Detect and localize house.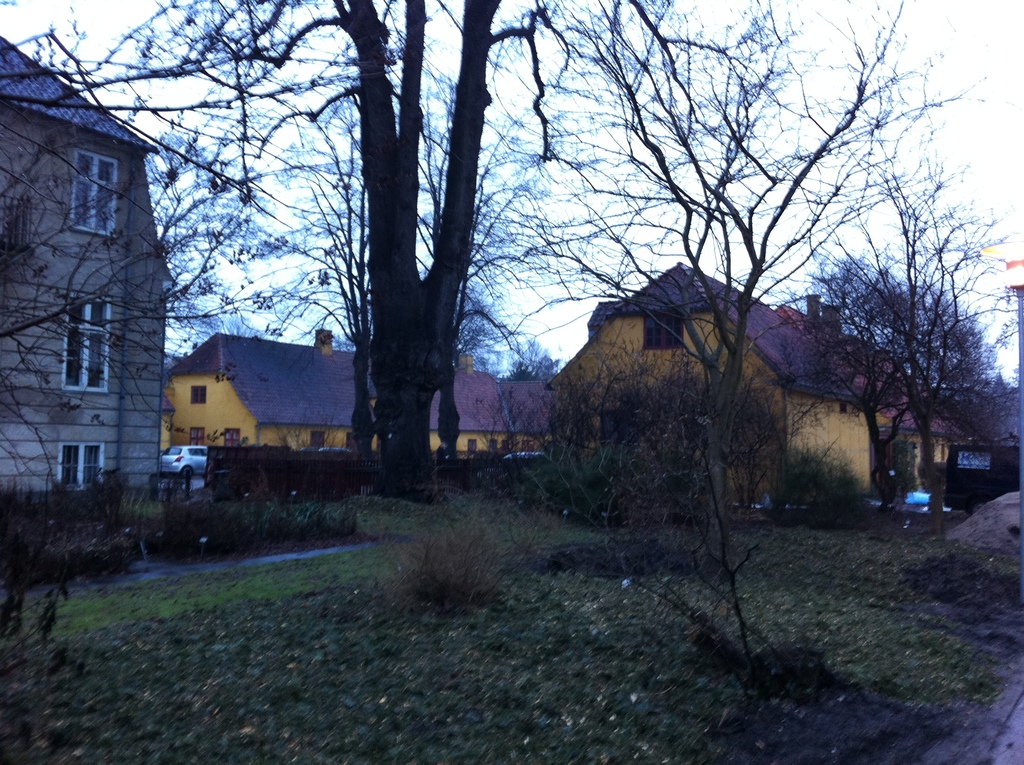
Localized at 542/262/870/505.
